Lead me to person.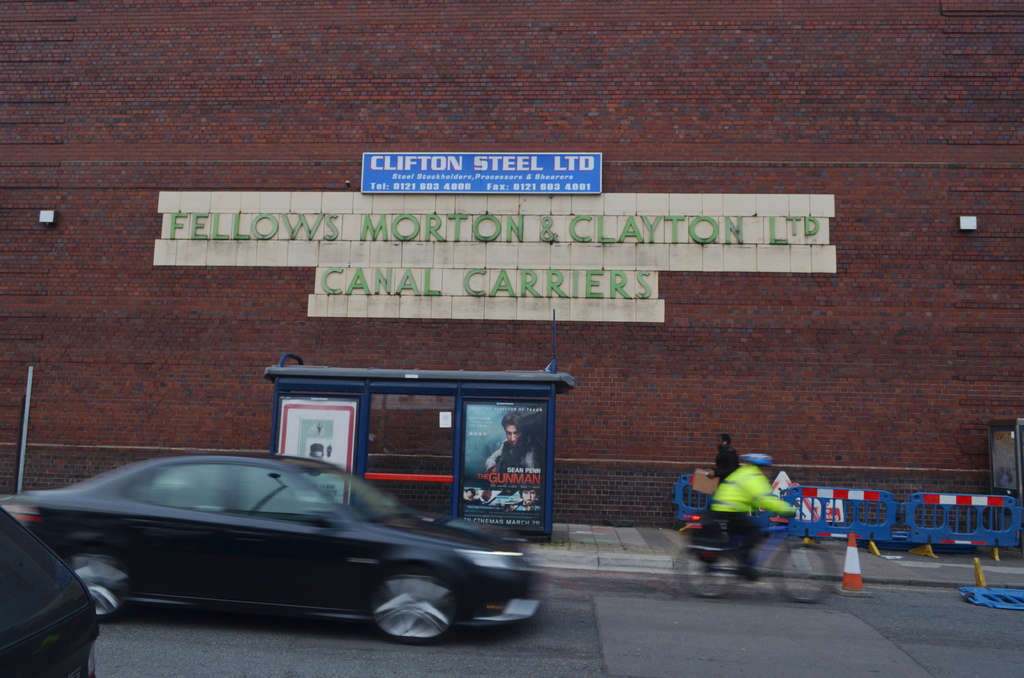
Lead to [461, 485, 481, 505].
